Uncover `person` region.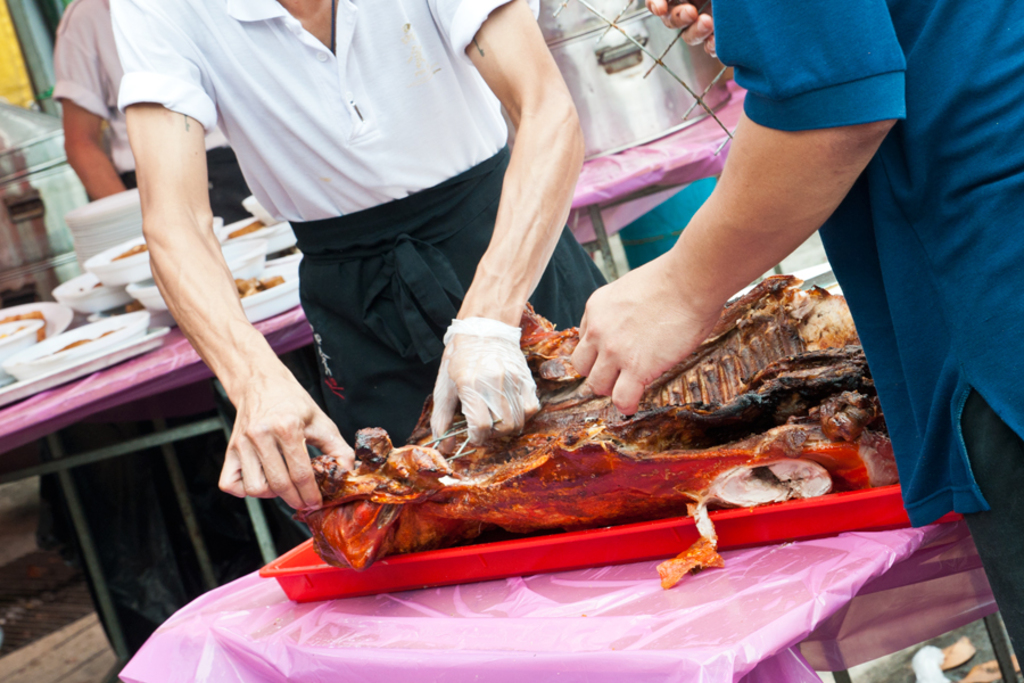
Uncovered: (108,0,586,515).
